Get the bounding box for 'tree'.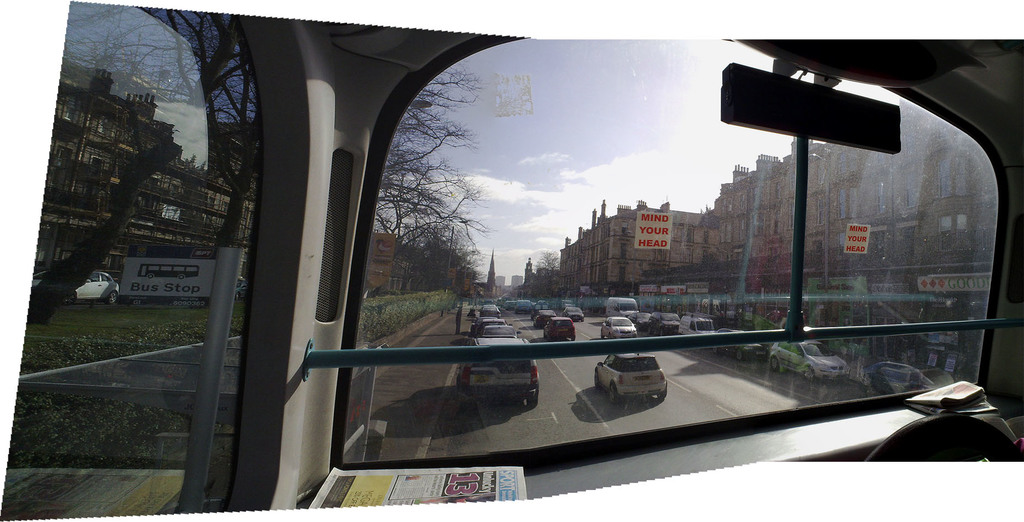
(532,249,564,300).
